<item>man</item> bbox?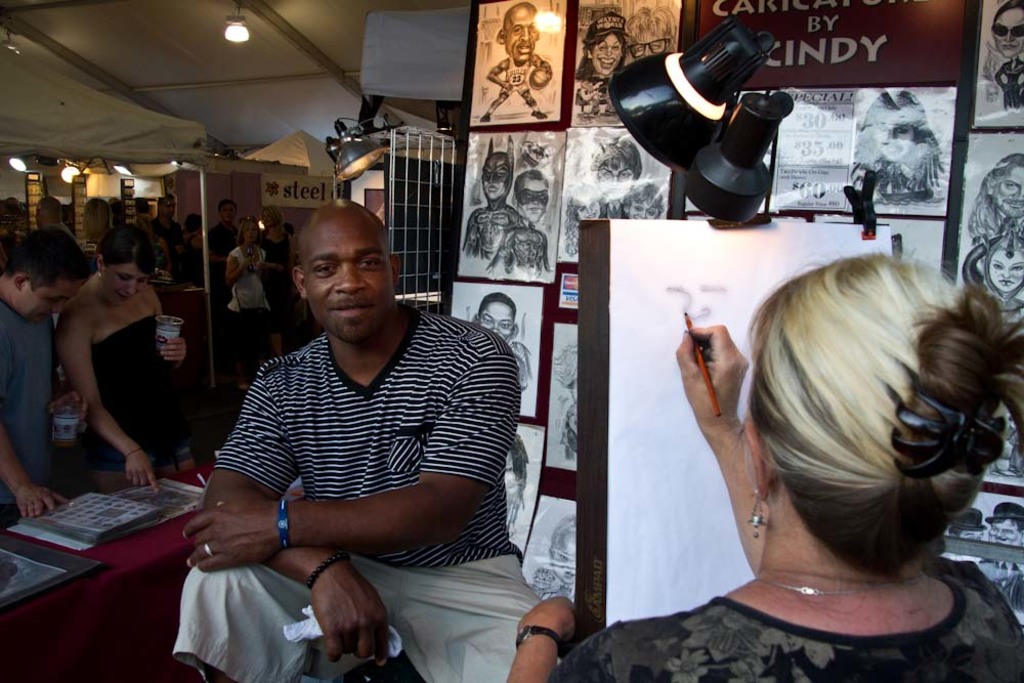
<box>981,504,1023,611</box>
